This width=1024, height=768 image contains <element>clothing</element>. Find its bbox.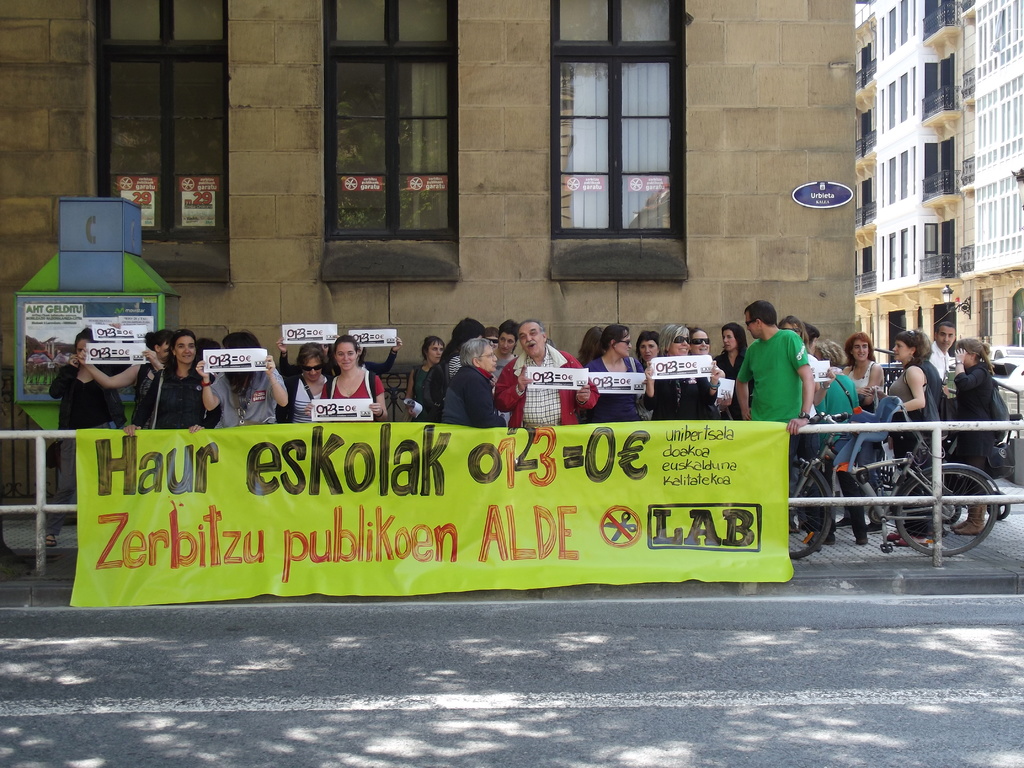
region(410, 362, 436, 420).
